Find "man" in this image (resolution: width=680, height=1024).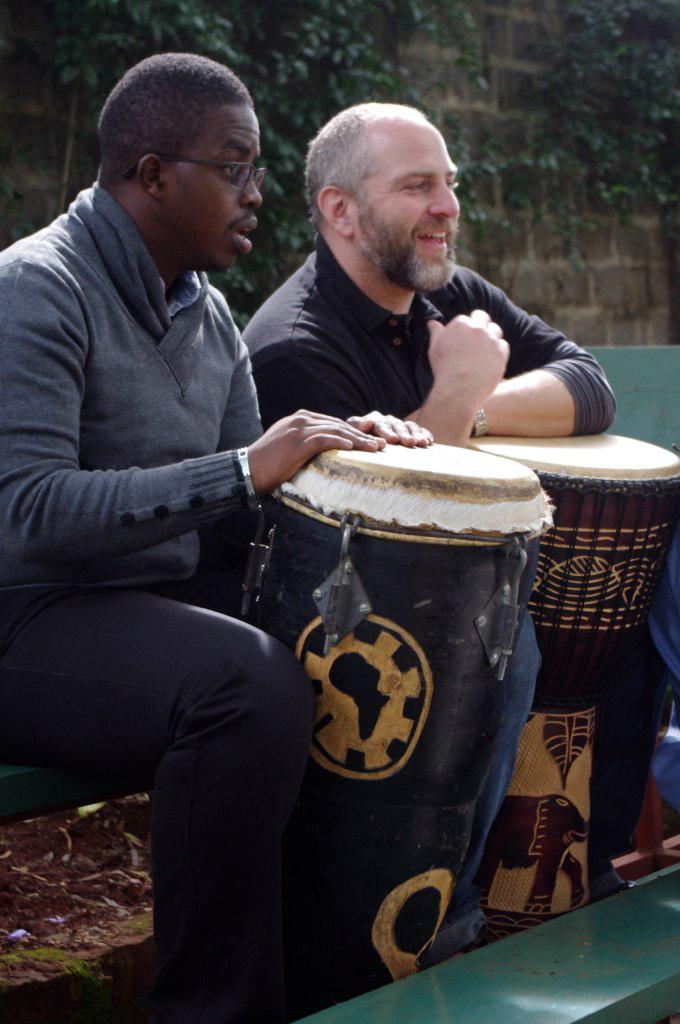
(231,103,679,963).
